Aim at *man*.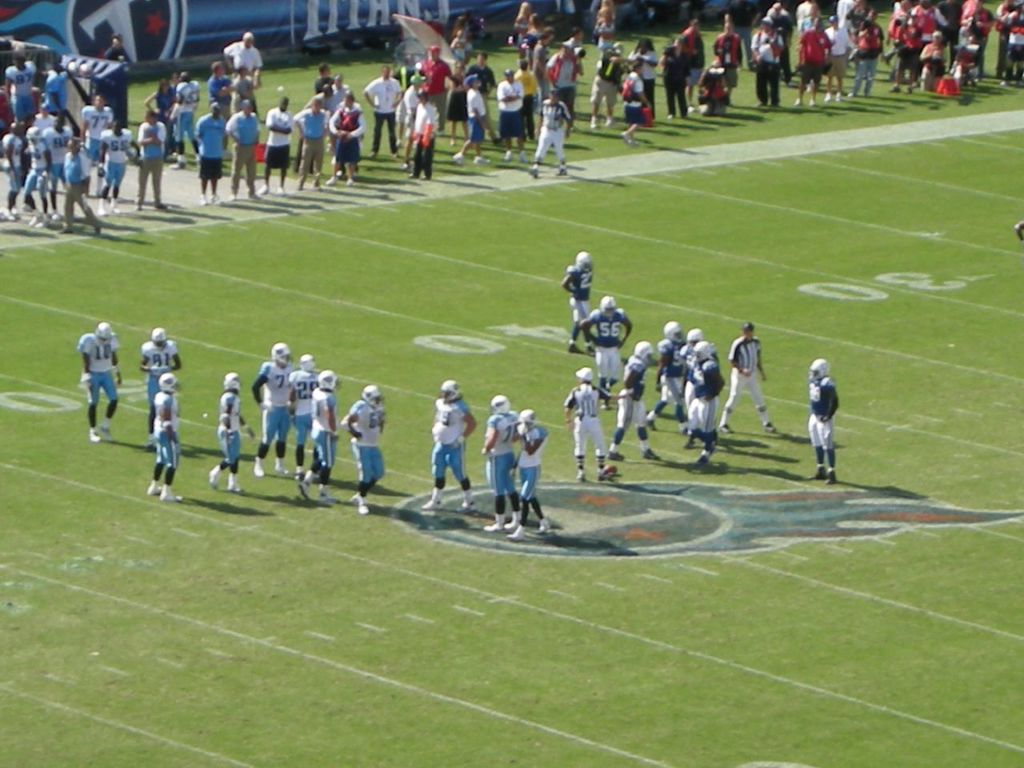
Aimed at <region>173, 66, 200, 165</region>.
